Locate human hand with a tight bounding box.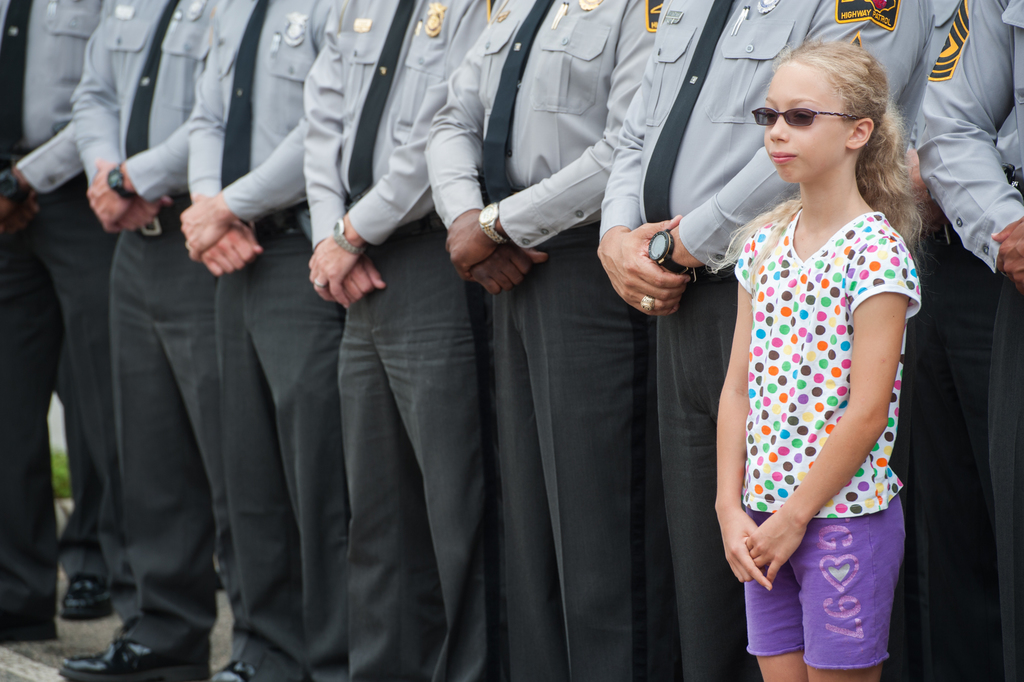
bbox=[201, 223, 266, 279].
